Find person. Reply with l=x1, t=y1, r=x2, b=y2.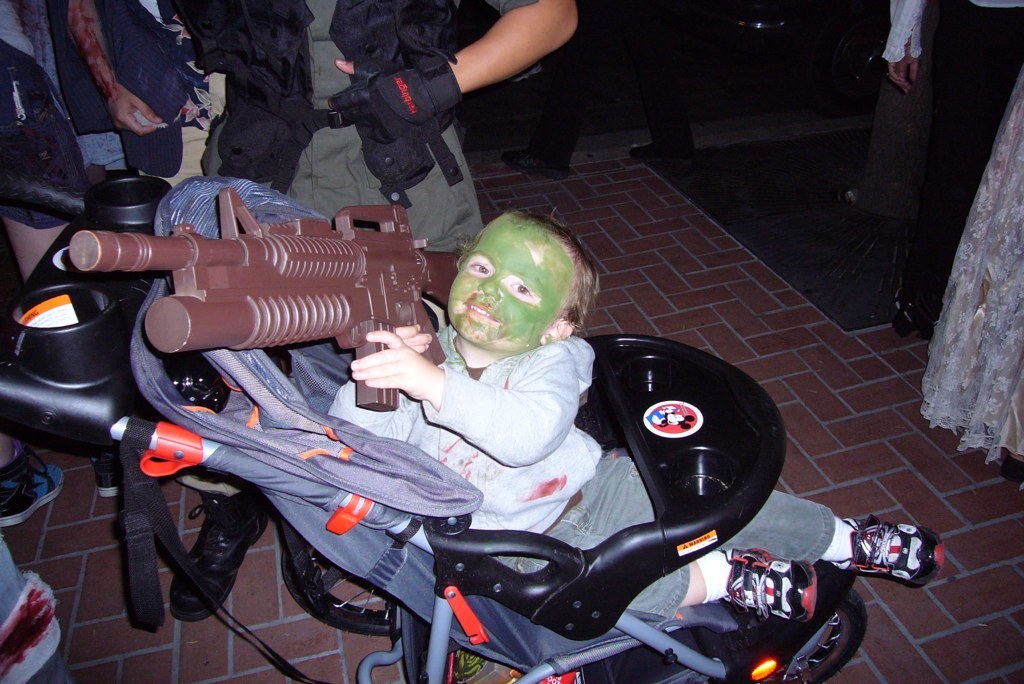
l=880, t=0, r=1023, b=332.
